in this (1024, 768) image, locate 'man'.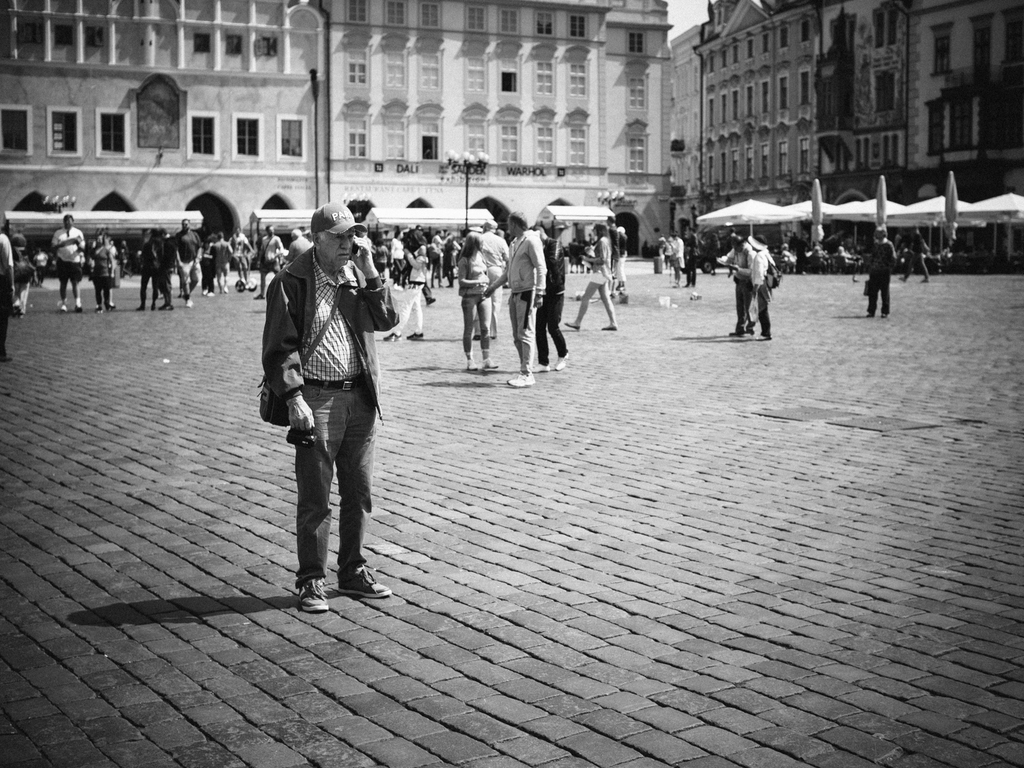
Bounding box: Rect(171, 214, 204, 313).
